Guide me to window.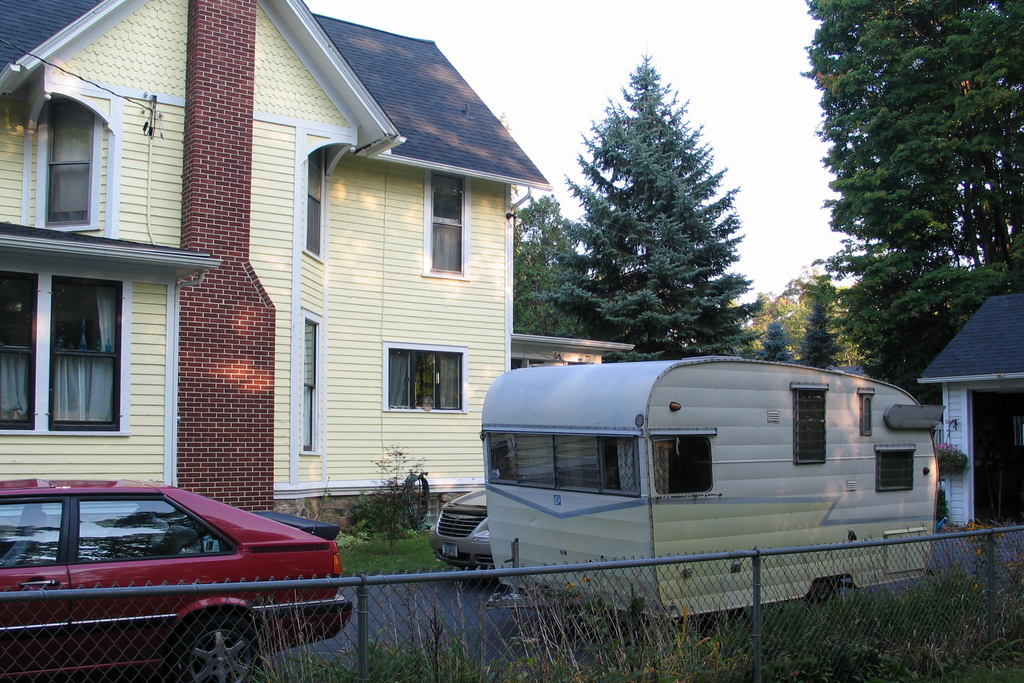
Guidance: box(0, 258, 33, 437).
